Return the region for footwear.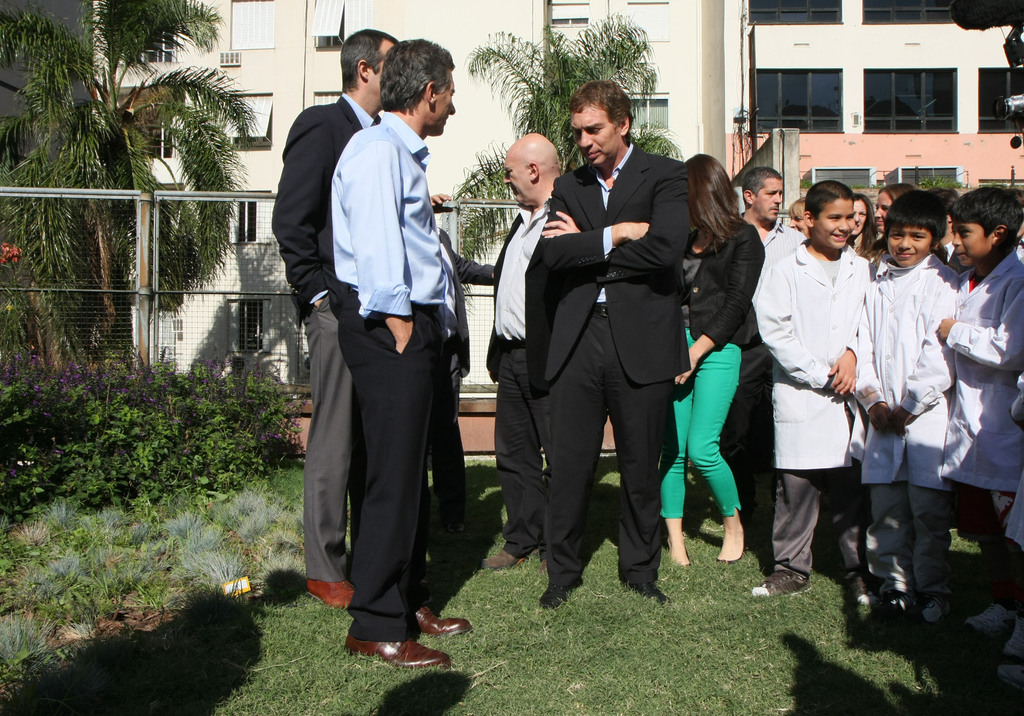
l=934, t=585, r=955, b=631.
